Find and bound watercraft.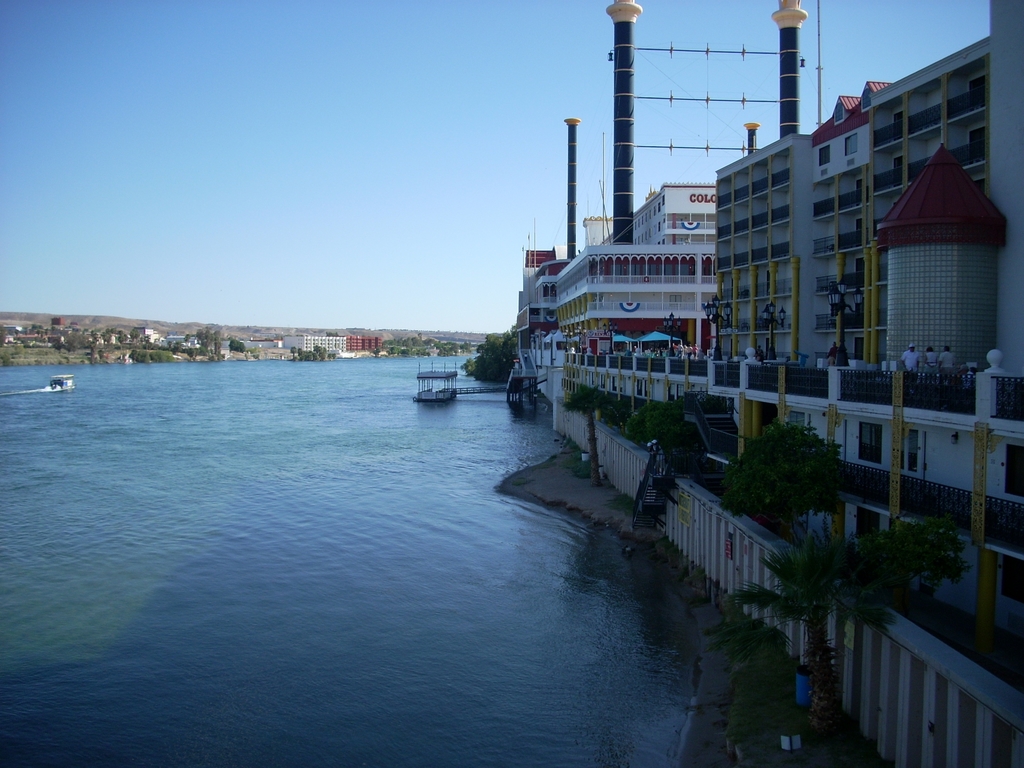
Bound: <region>45, 371, 76, 392</region>.
